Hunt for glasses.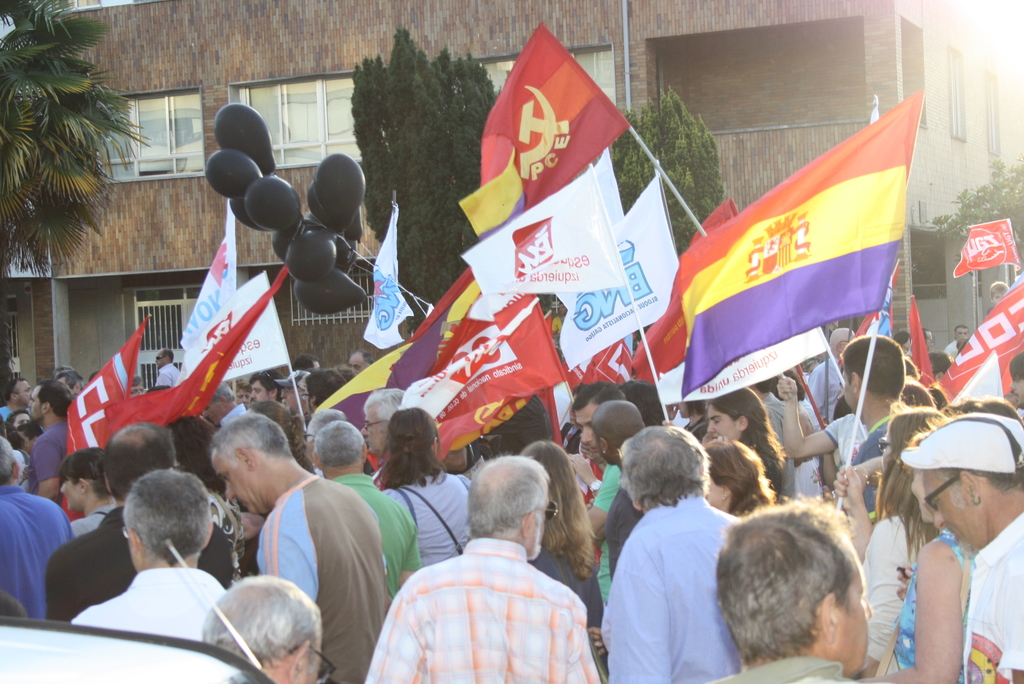
Hunted down at detection(532, 499, 561, 521).
